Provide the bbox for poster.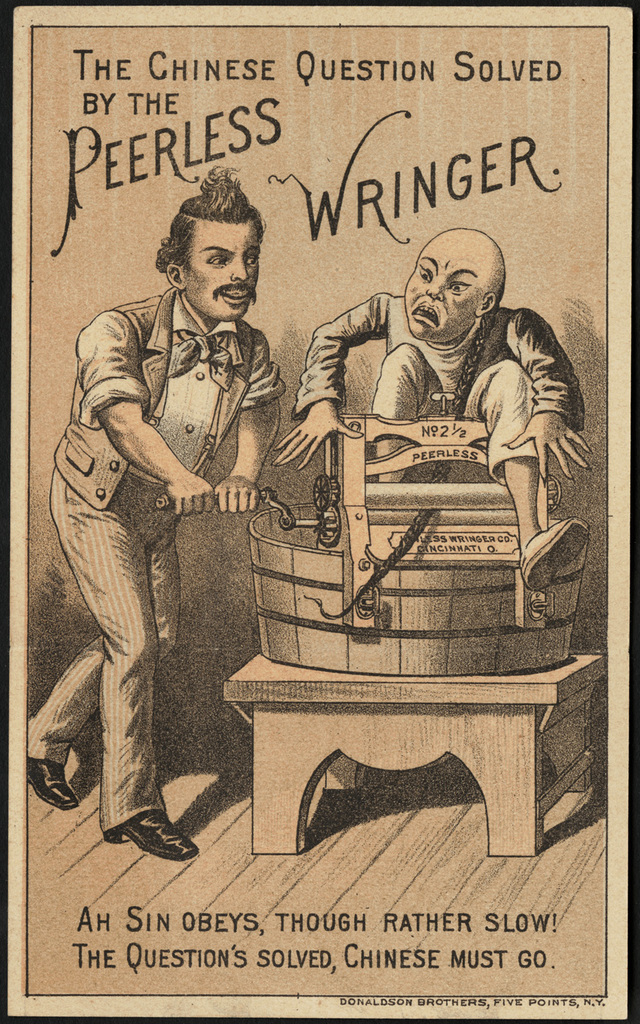
[left=0, top=0, right=639, bottom=1023].
